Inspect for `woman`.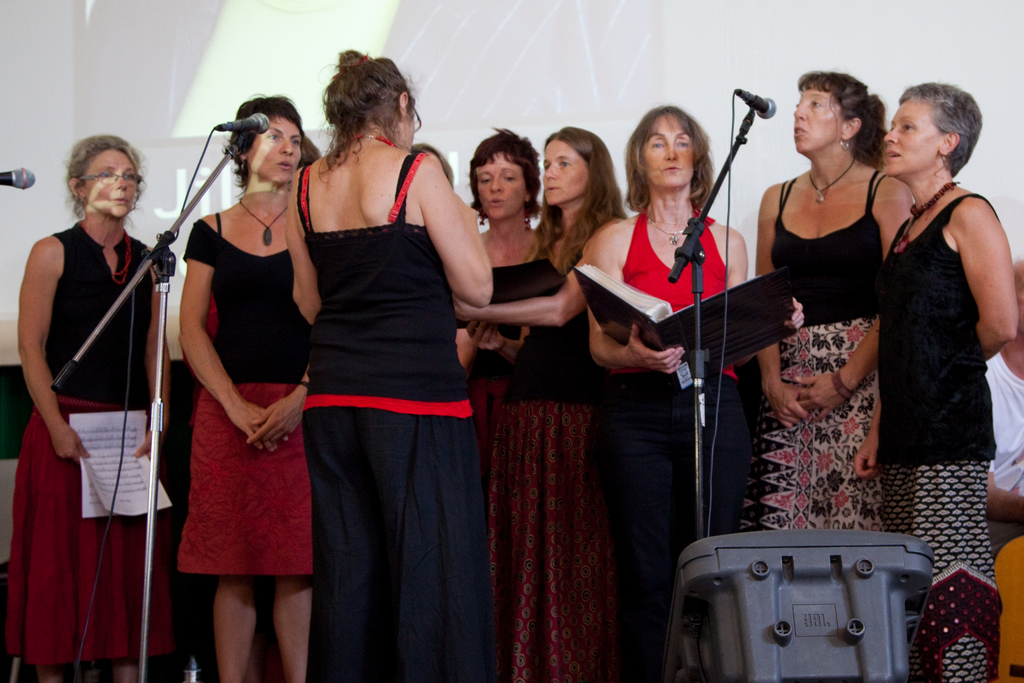
Inspection: <region>179, 89, 316, 682</region>.
